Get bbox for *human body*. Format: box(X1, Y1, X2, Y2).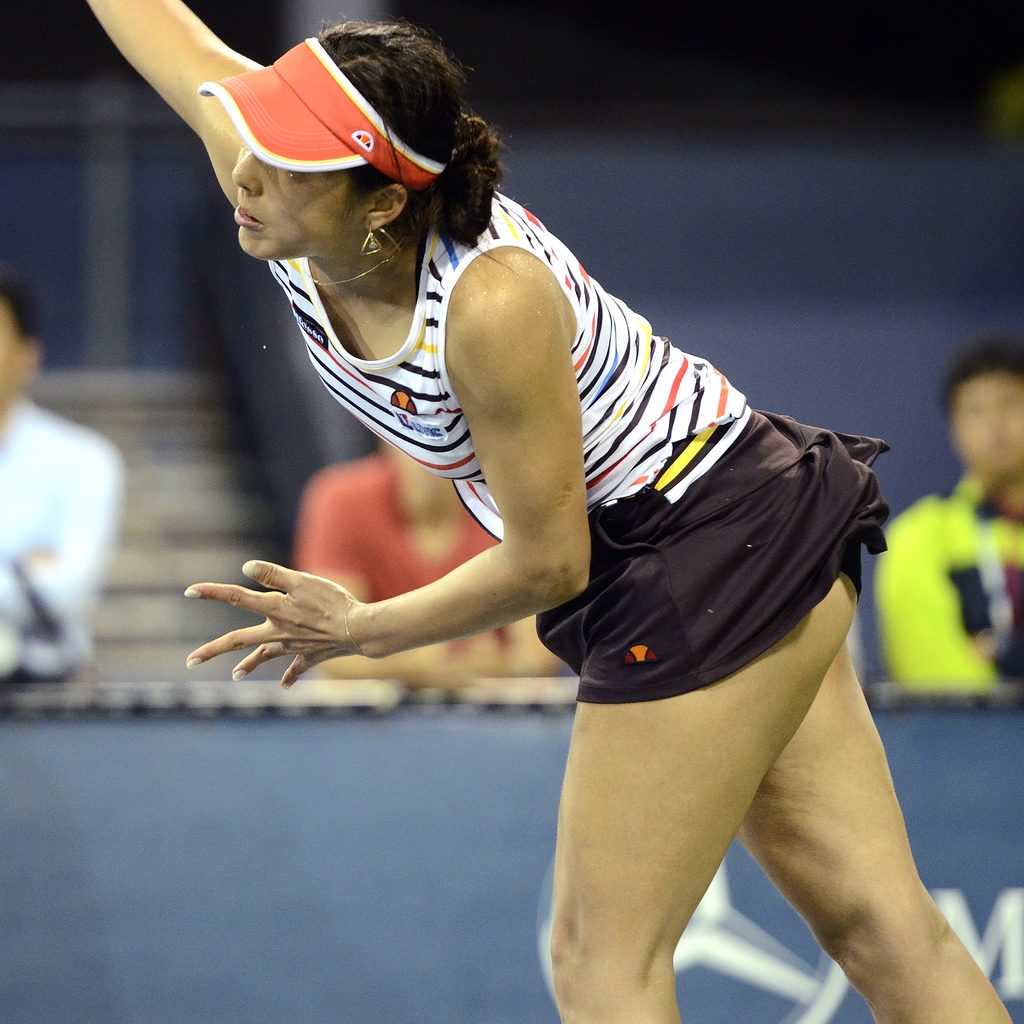
box(159, 0, 909, 957).
